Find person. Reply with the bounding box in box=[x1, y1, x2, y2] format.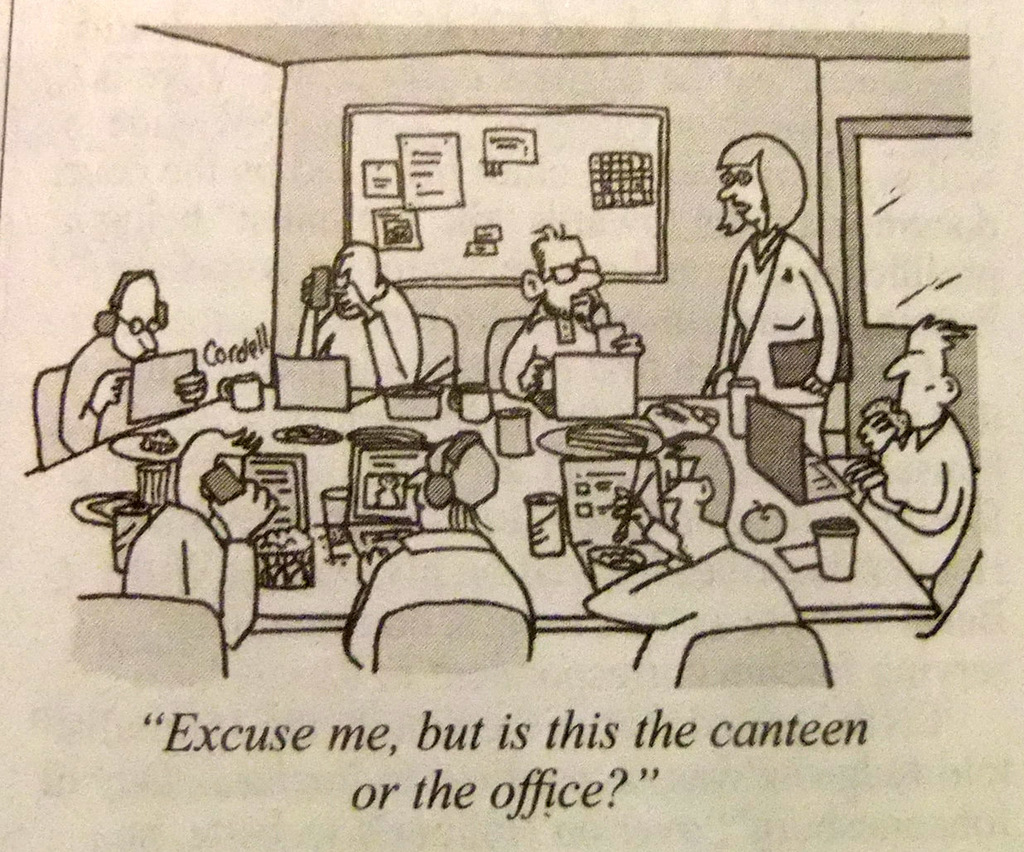
box=[133, 438, 260, 638].
